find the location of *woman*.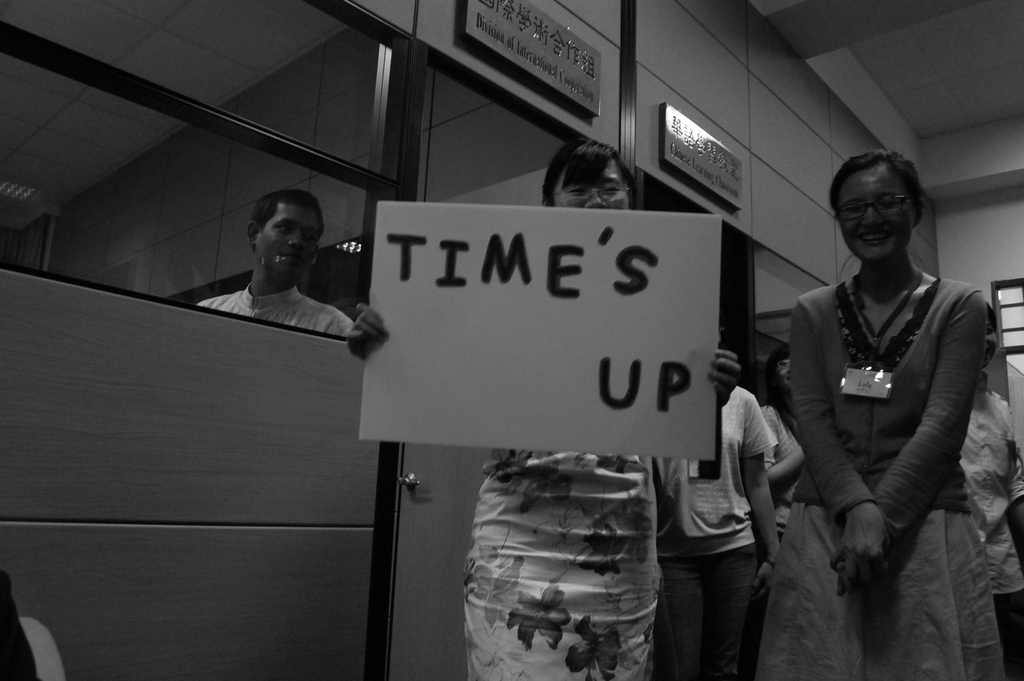
Location: [958,299,1023,680].
